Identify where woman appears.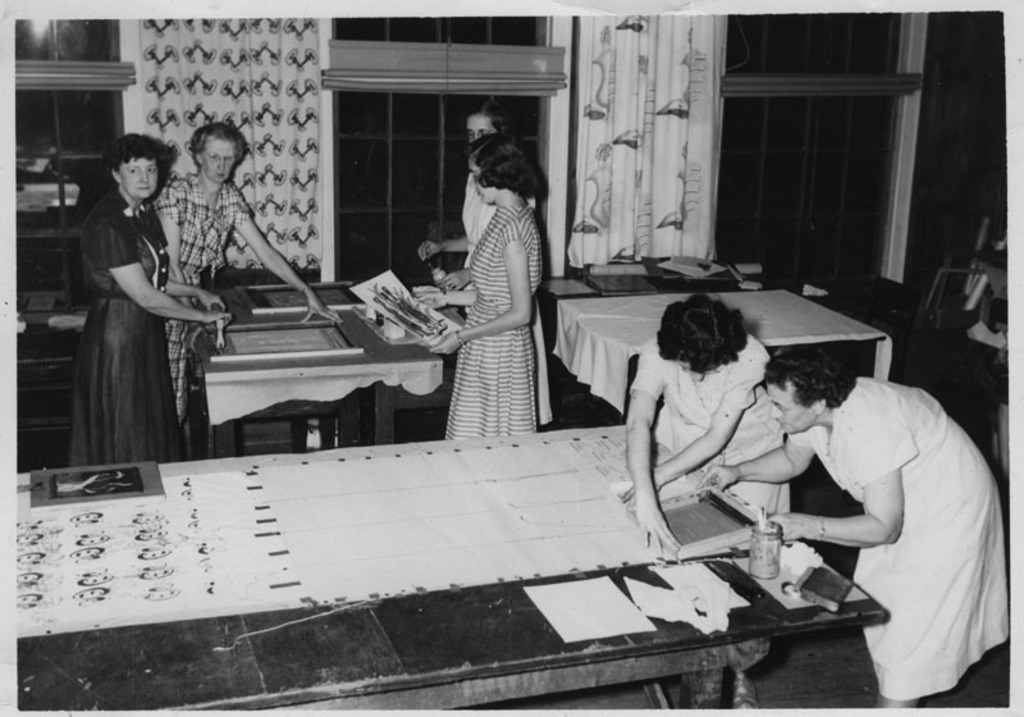
Appears at BBox(415, 137, 547, 449).
